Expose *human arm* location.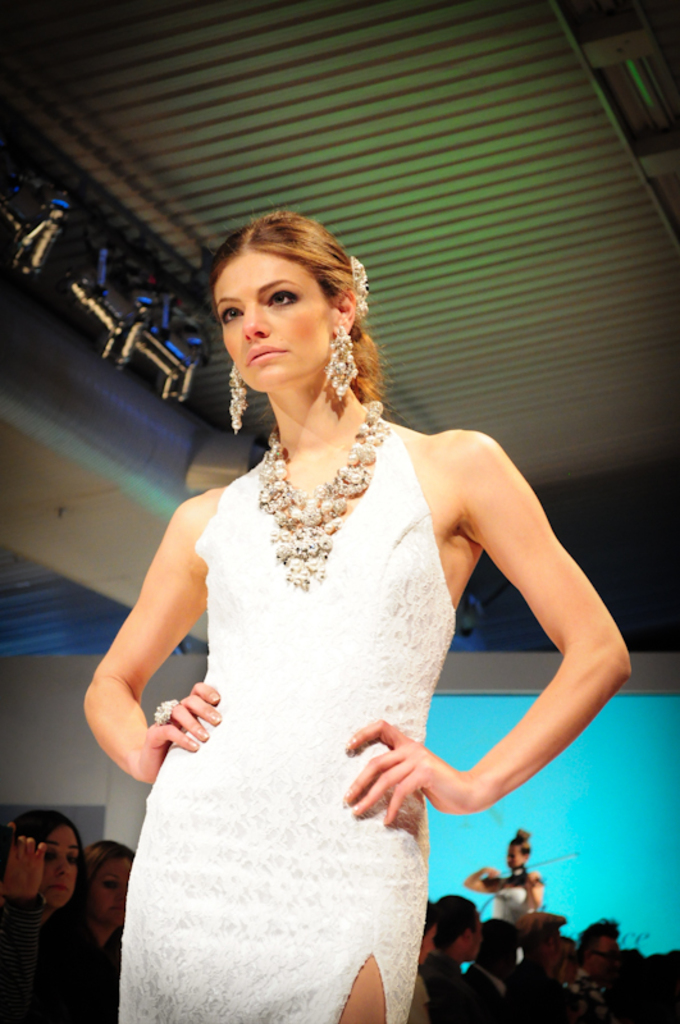
Exposed at bbox=(1, 833, 47, 1014).
